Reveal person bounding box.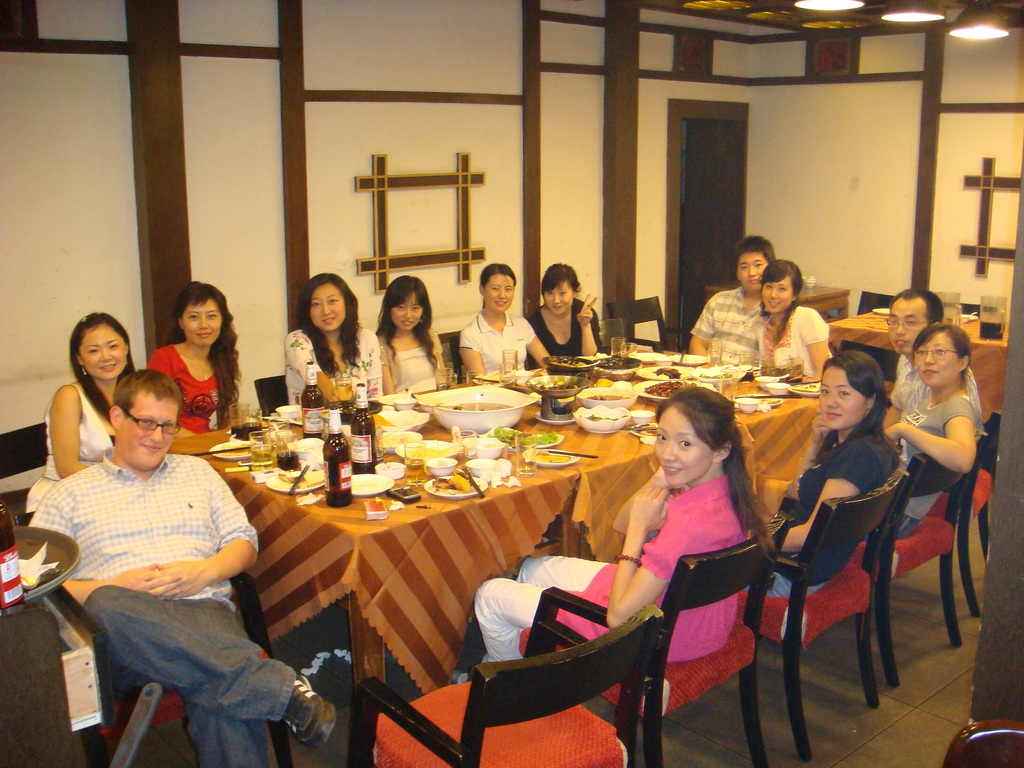
Revealed: l=280, t=276, r=384, b=403.
